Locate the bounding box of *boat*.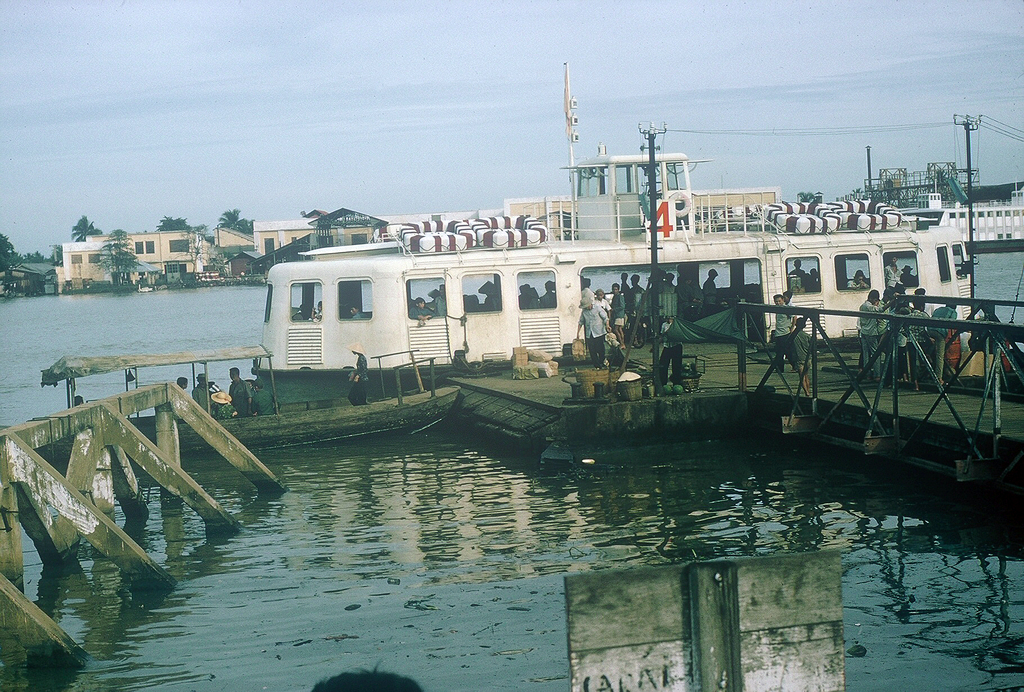
Bounding box: detection(253, 86, 1023, 445).
